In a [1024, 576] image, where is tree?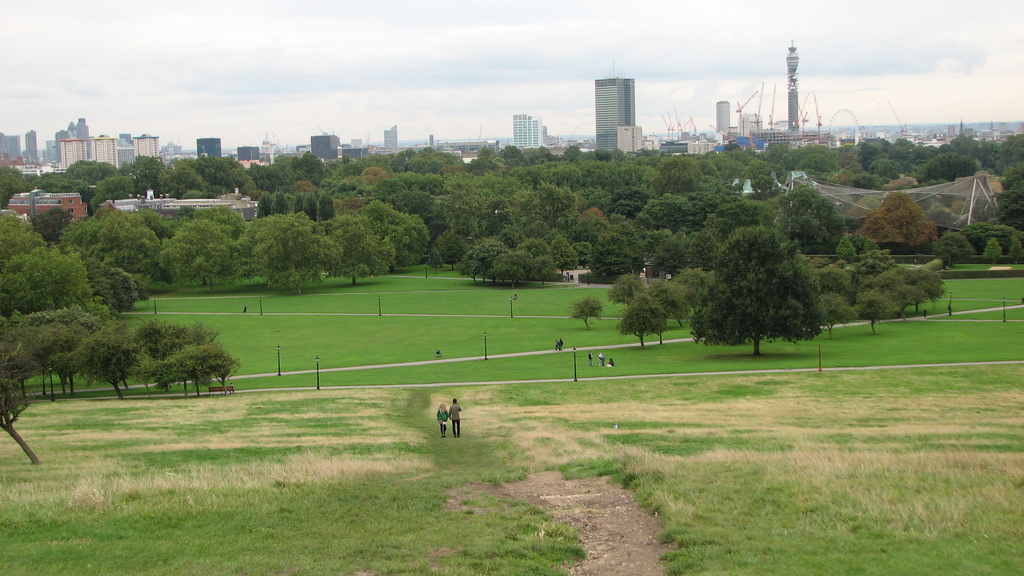
rect(656, 225, 694, 282).
